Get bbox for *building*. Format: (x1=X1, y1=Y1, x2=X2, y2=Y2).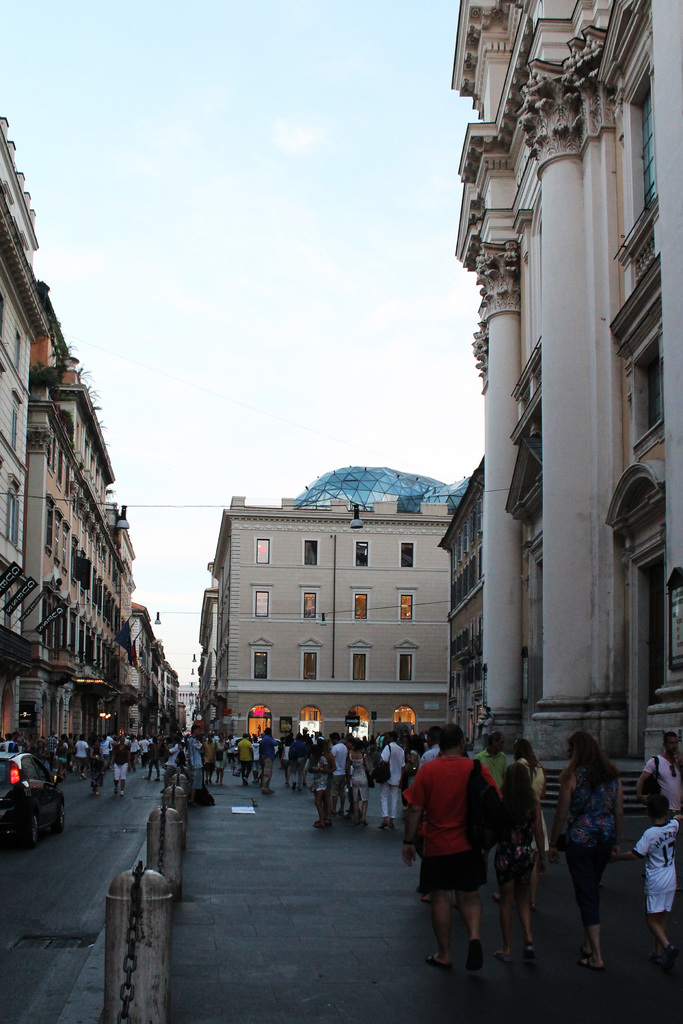
(x1=199, y1=584, x2=215, y2=746).
